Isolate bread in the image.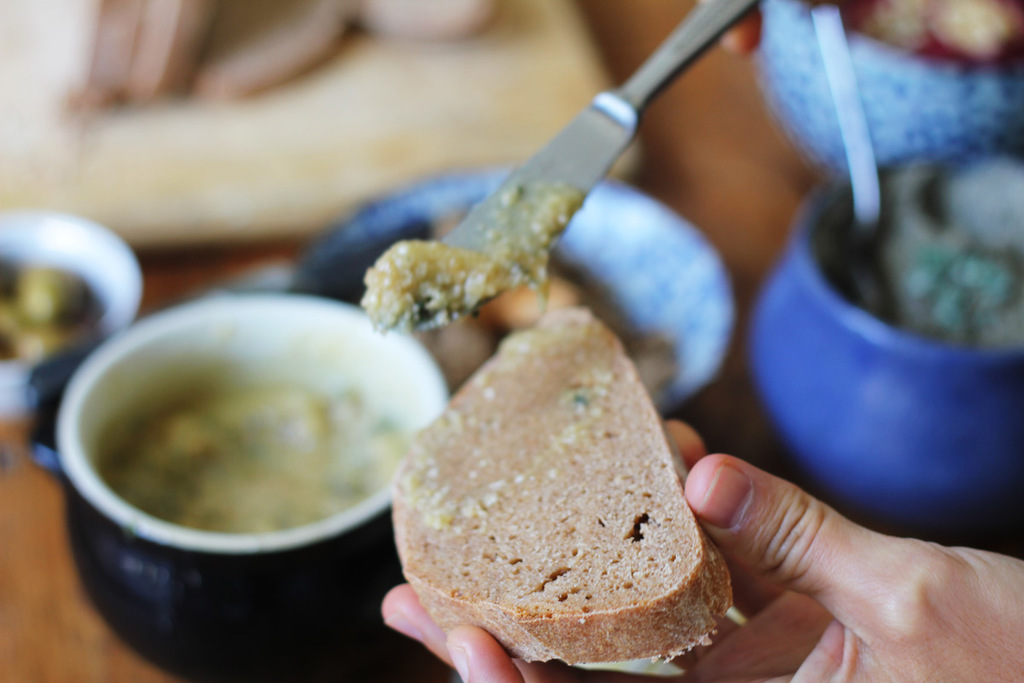
Isolated region: left=390, top=306, right=737, bottom=666.
